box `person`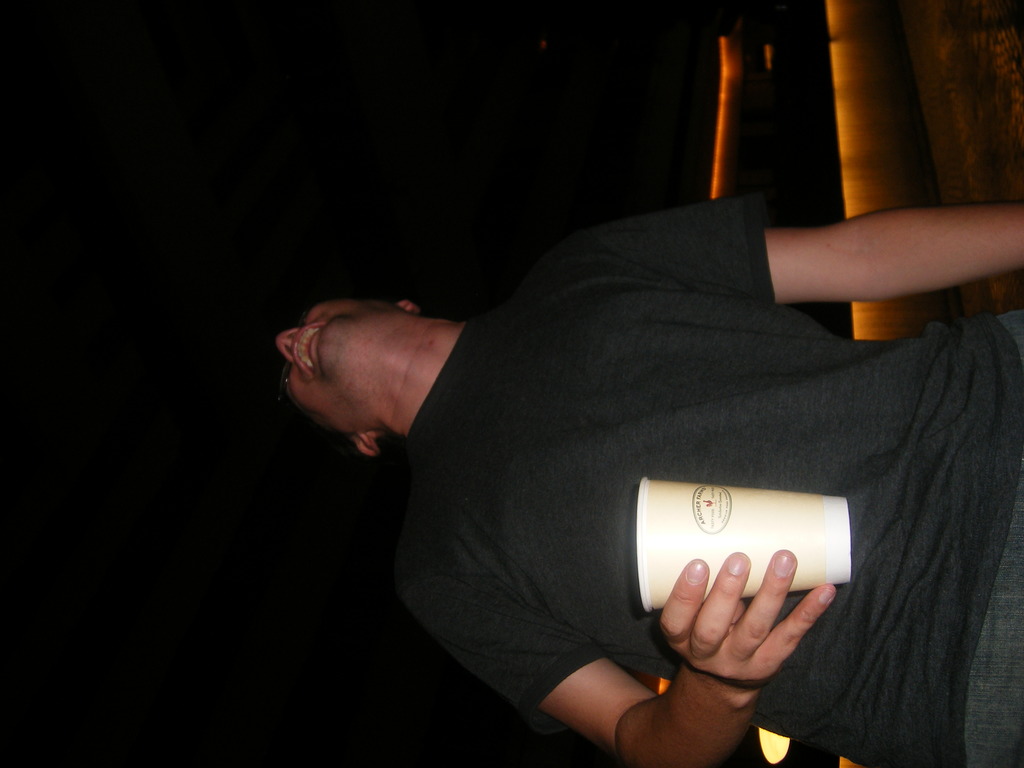
box(371, 146, 957, 767)
